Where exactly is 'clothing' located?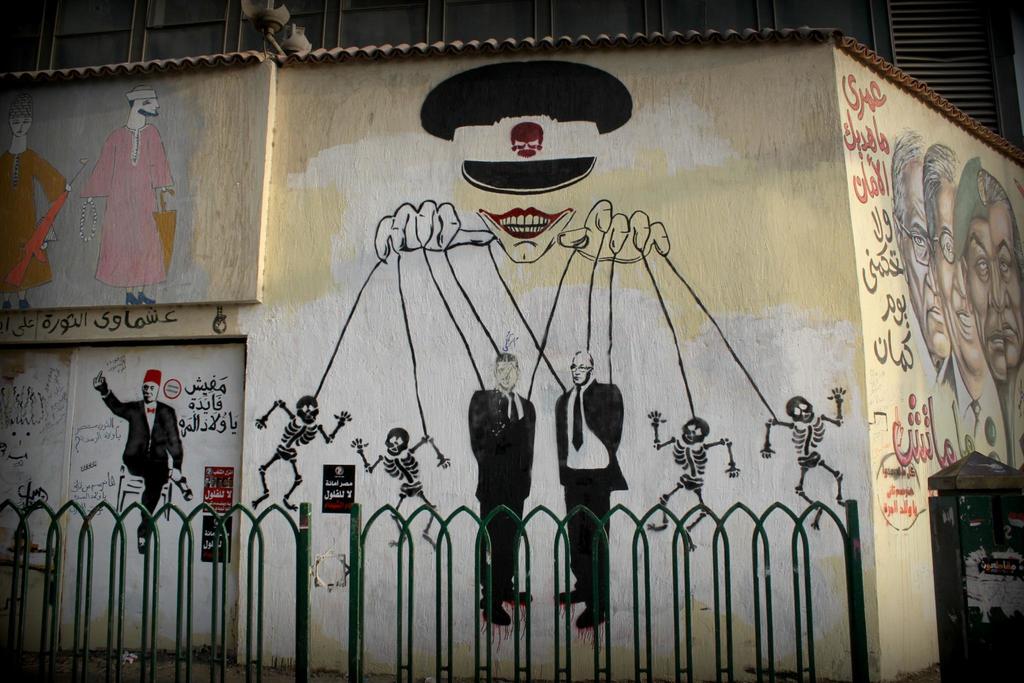
Its bounding box is crop(0, 147, 67, 301).
